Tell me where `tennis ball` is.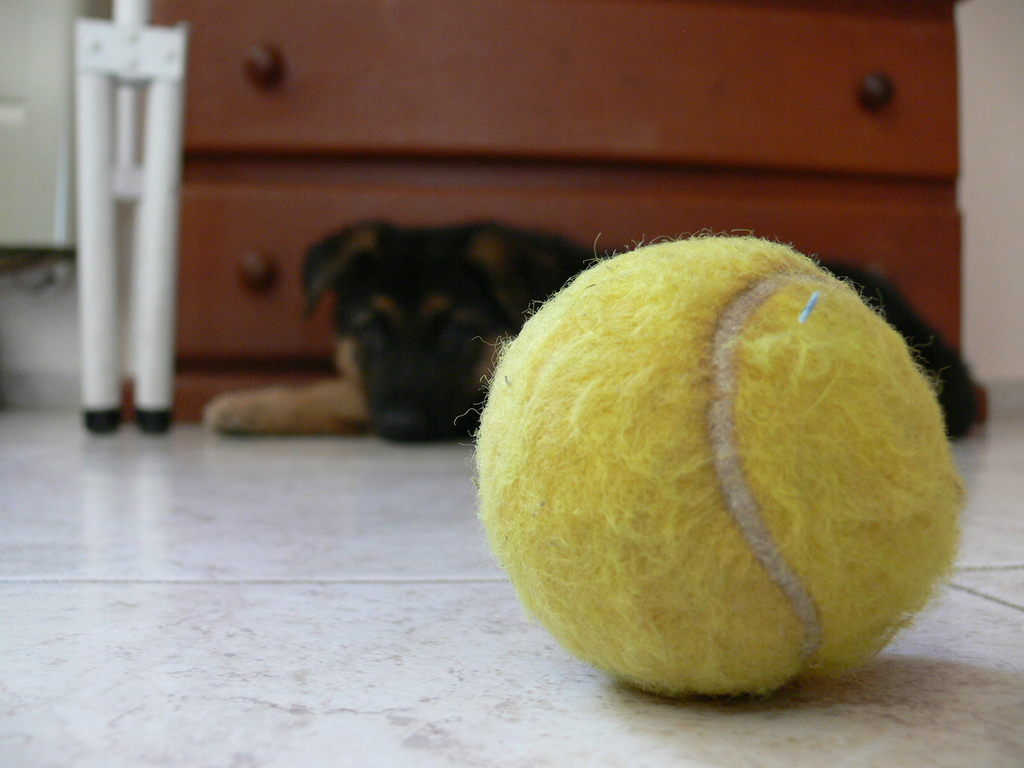
`tennis ball` is at [left=457, top=221, right=967, bottom=693].
